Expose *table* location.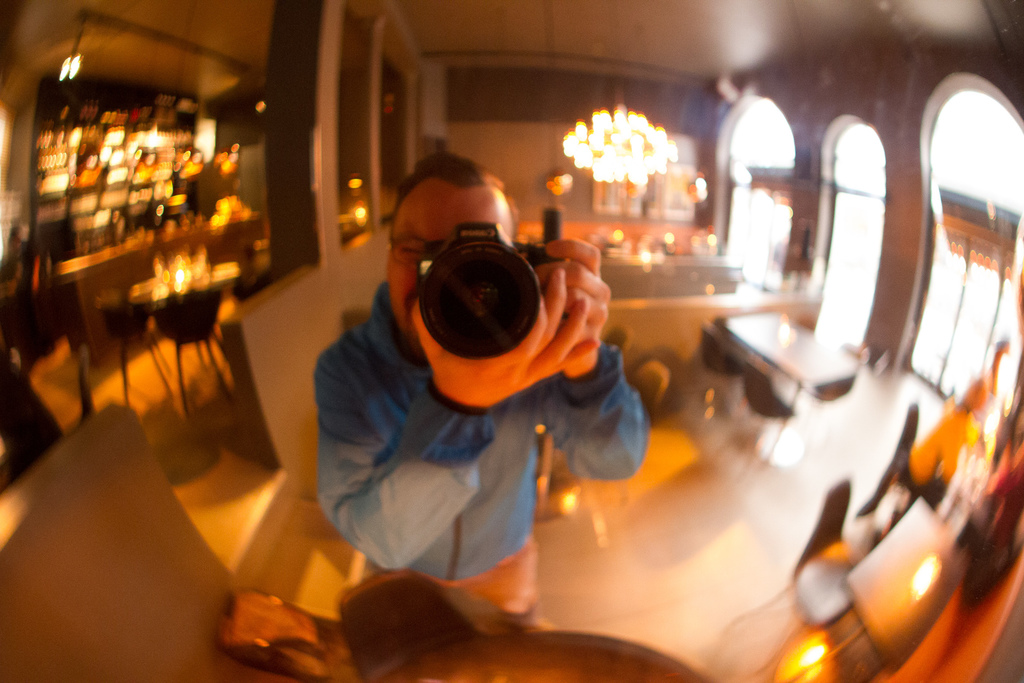
Exposed at select_region(723, 310, 861, 427).
